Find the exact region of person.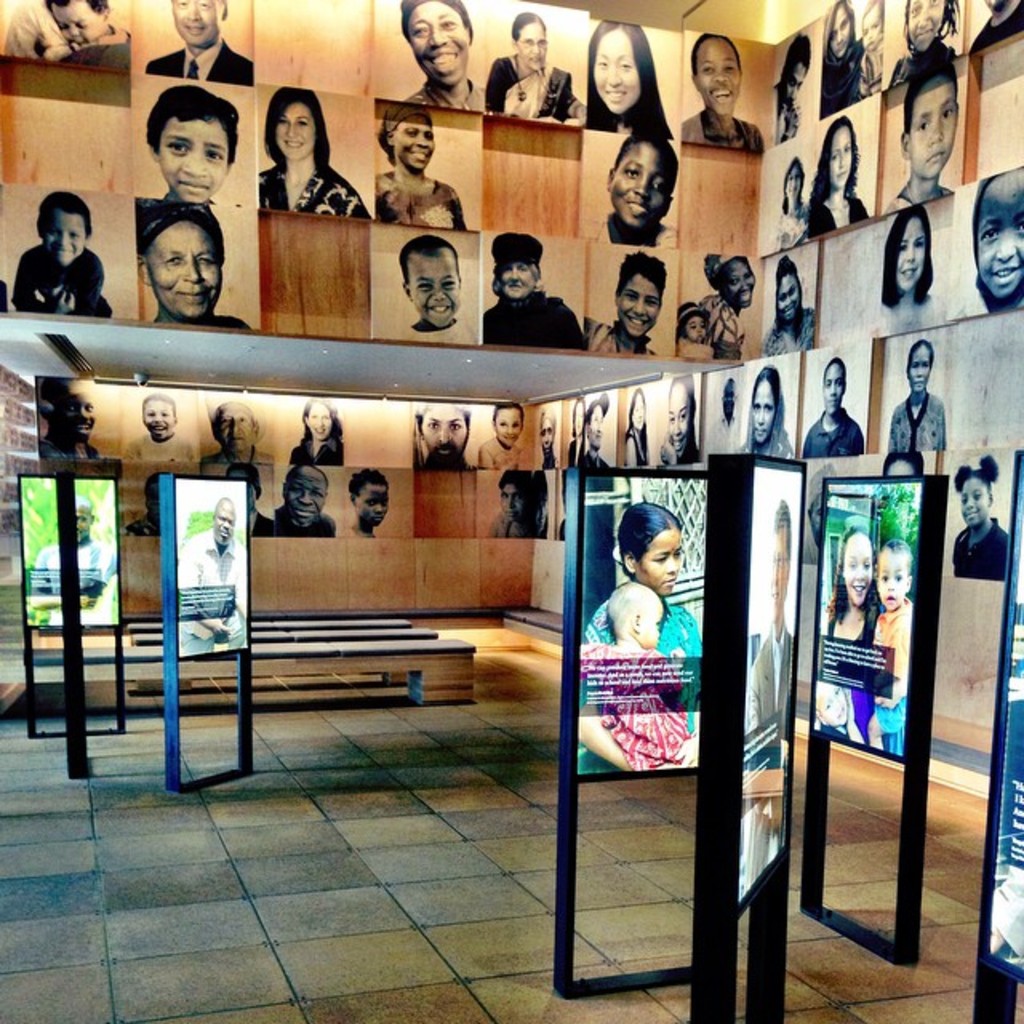
Exact region: bbox=(586, 130, 686, 254).
